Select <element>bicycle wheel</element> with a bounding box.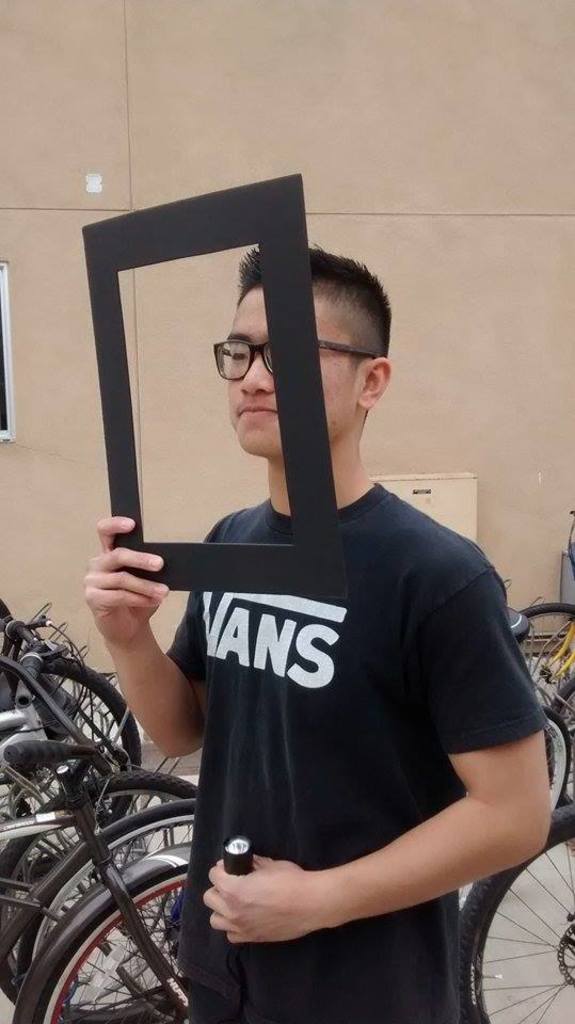
select_region(0, 763, 206, 1022).
